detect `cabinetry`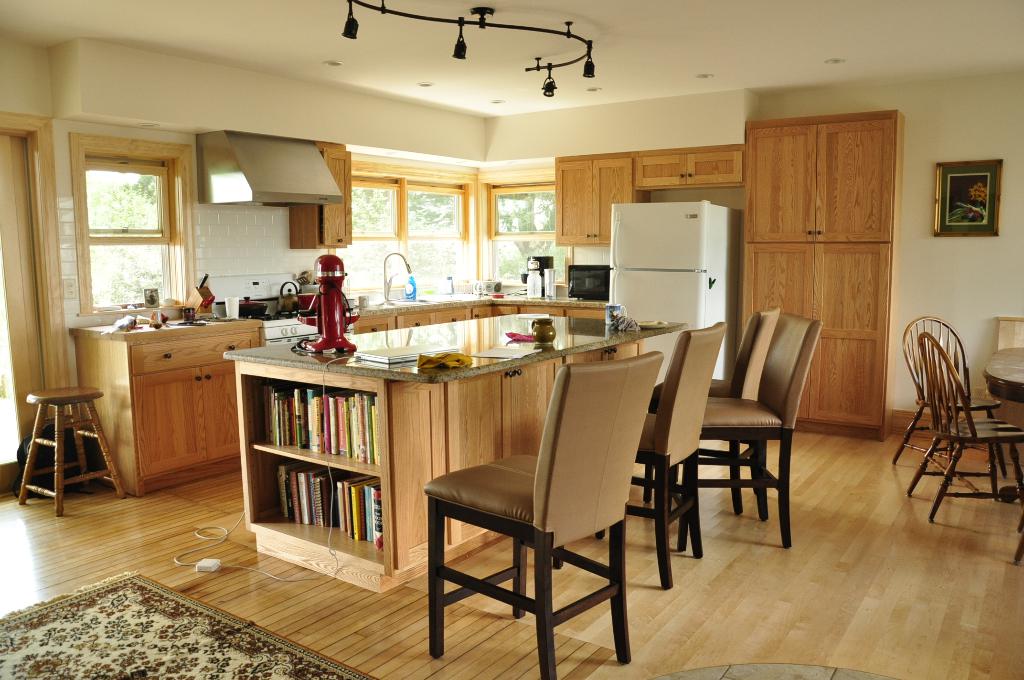
detection(750, 106, 906, 440)
